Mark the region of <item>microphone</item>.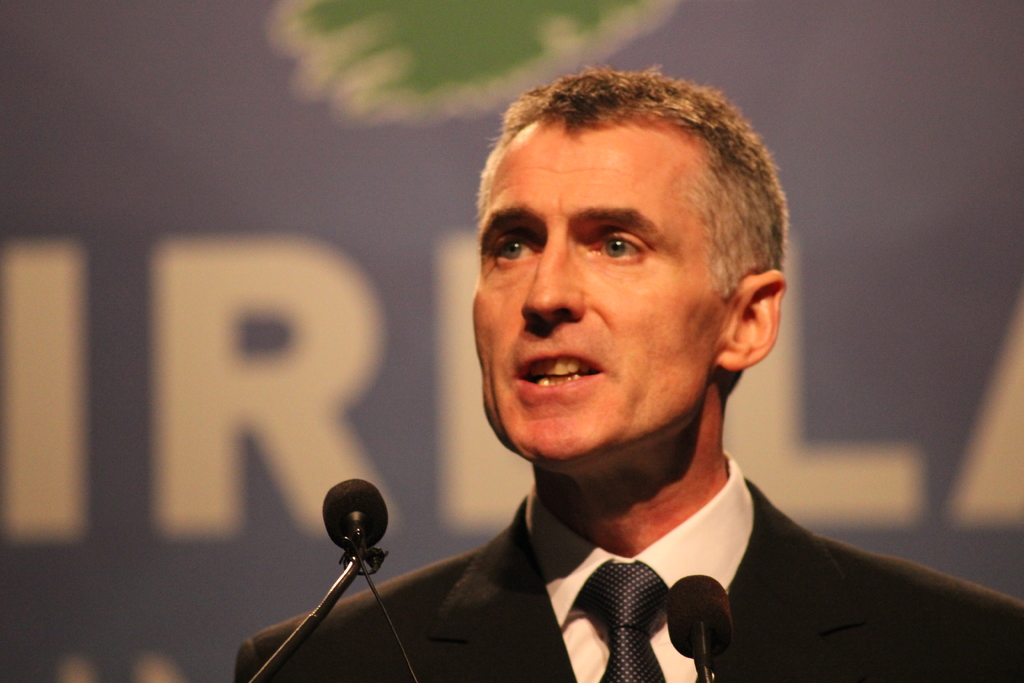
Region: detection(660, 568, 734, 682).
